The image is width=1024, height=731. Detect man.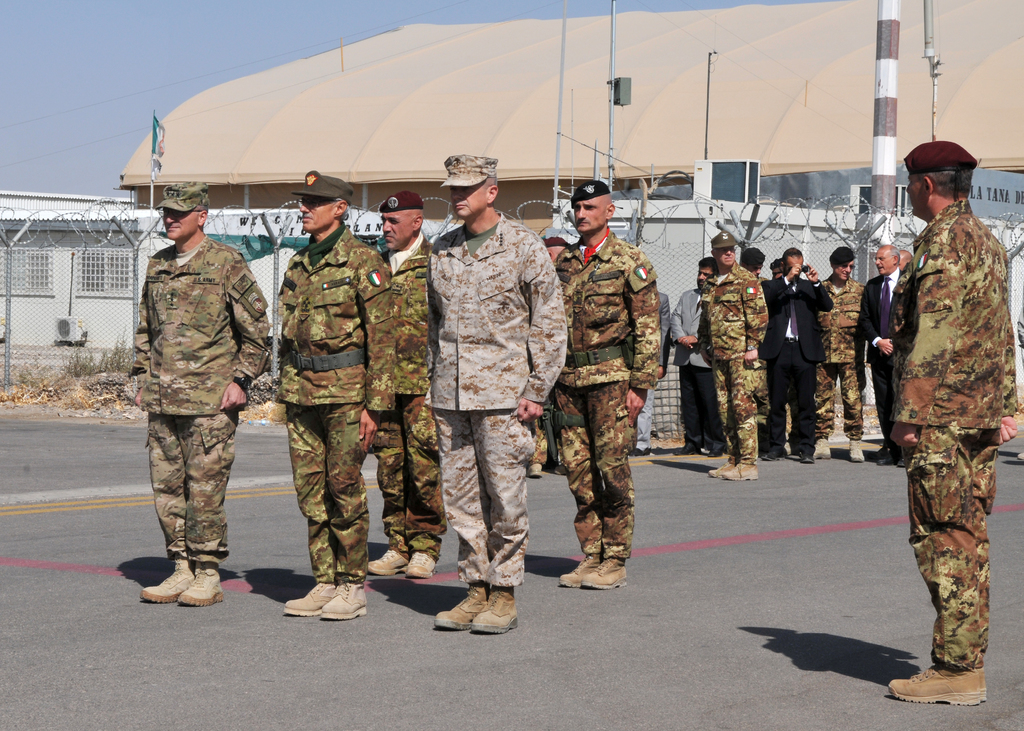
Detection: bbox=[701, 232, 771, 488].
